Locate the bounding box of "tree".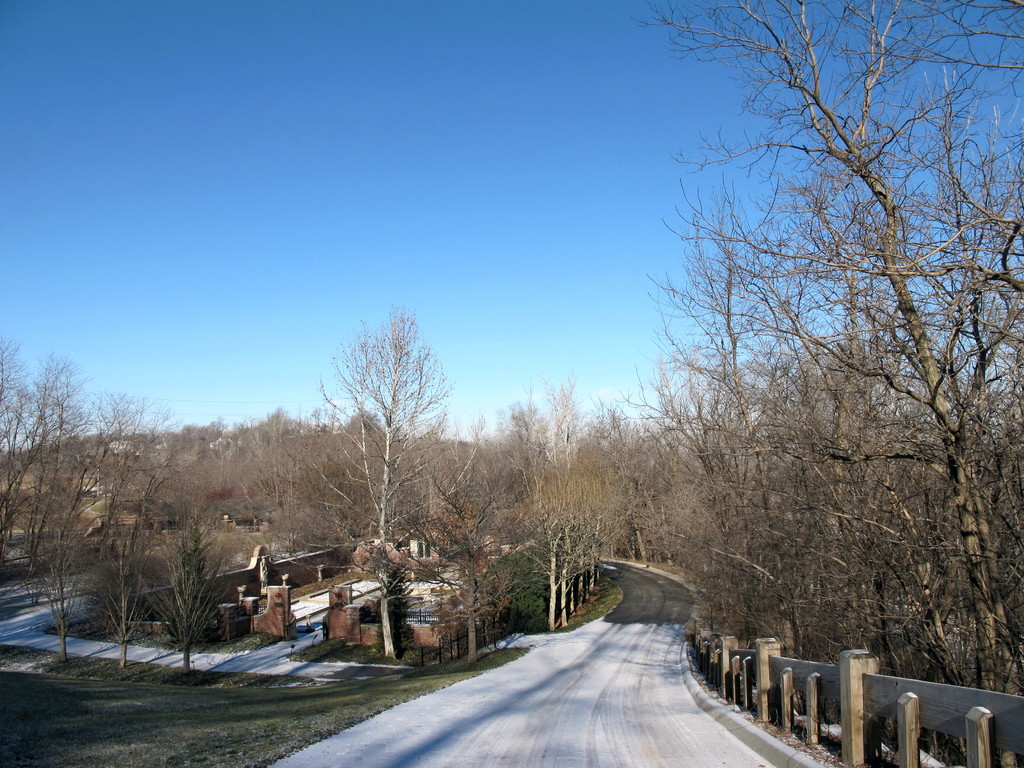
Bounding box: 39/372/95/671.
